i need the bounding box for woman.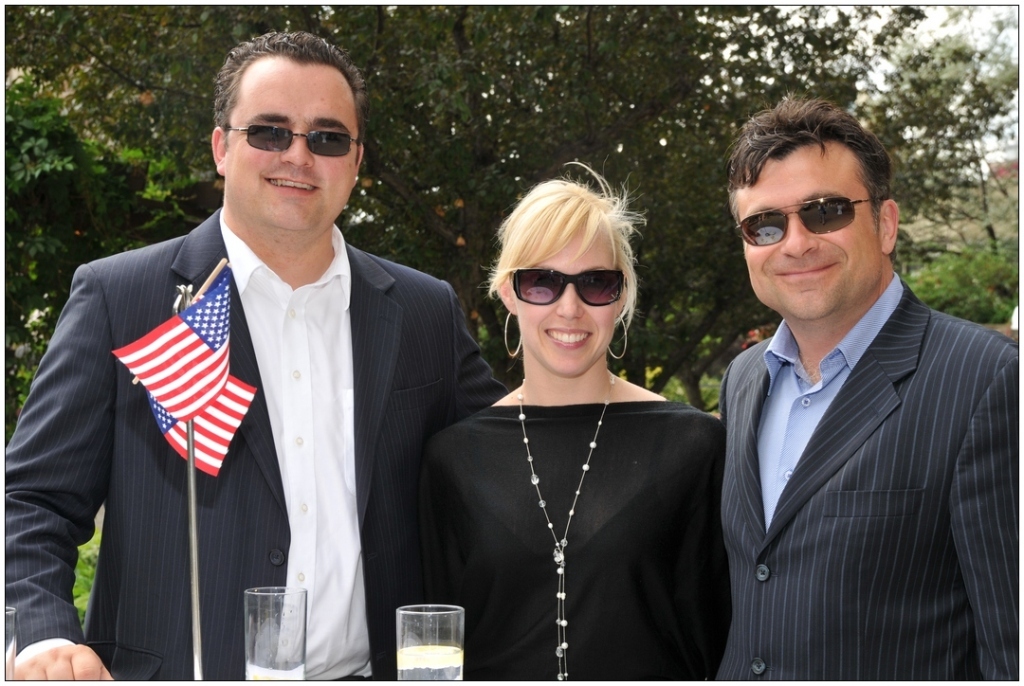
Here it is: bbox=[427, 172, 708, 681].
